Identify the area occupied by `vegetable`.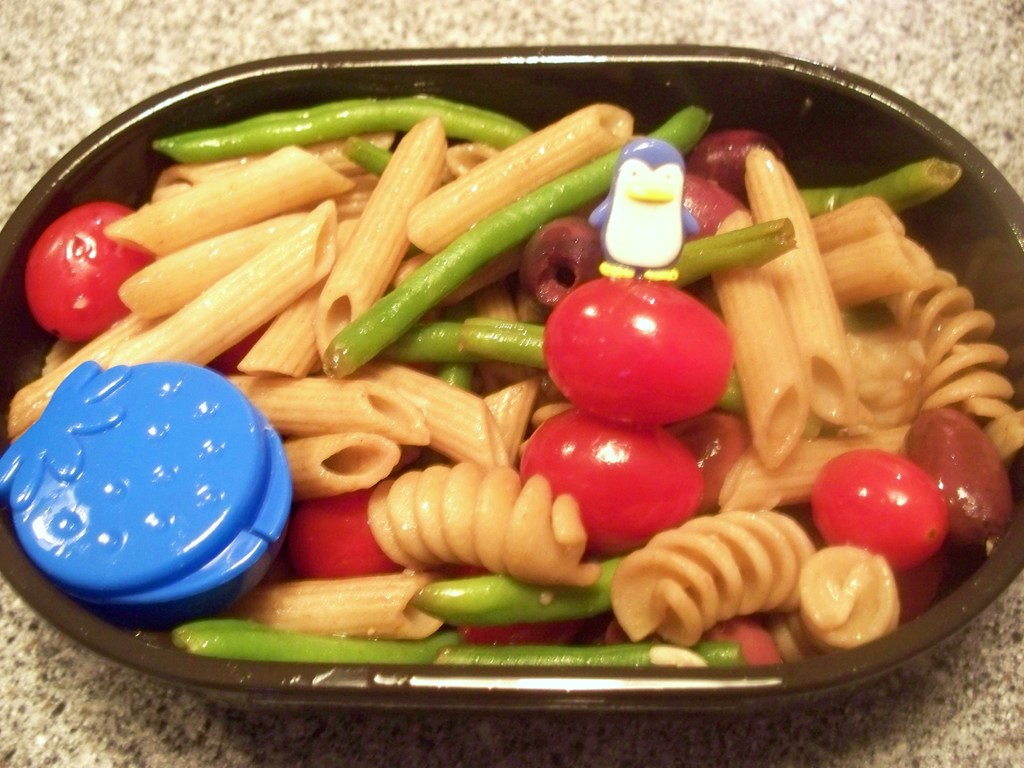
Area: region(811, 445, 952, 573).
